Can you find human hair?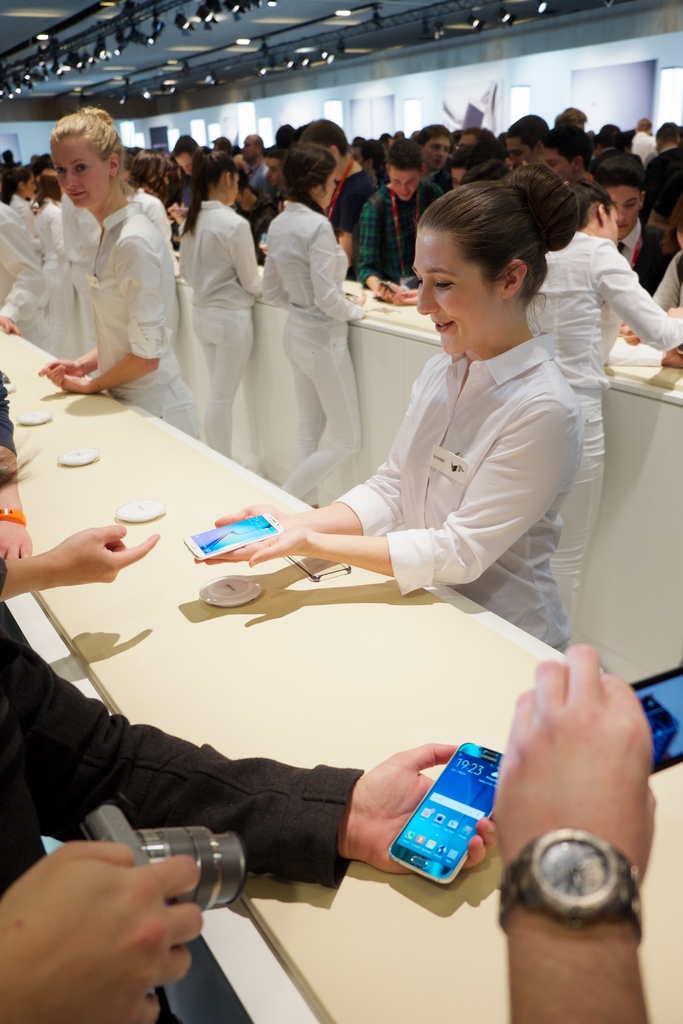
Yes, bounding box: region(601, 156, 638, 166).
